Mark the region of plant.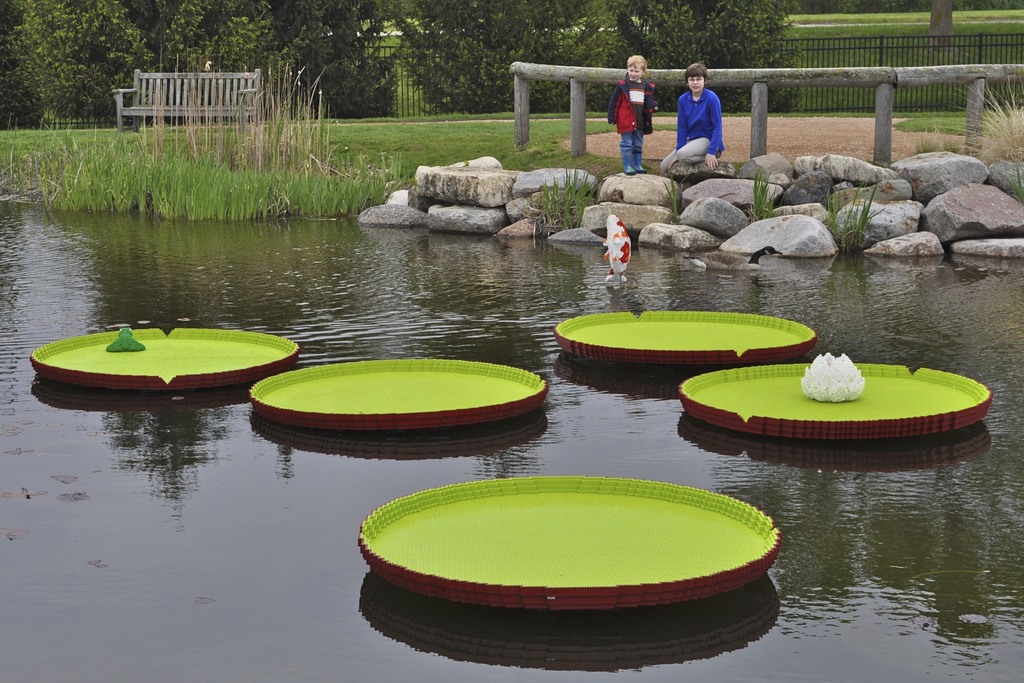
Region: {"left": 824, "top": 179, "right": 888, "bottom": 259}.
